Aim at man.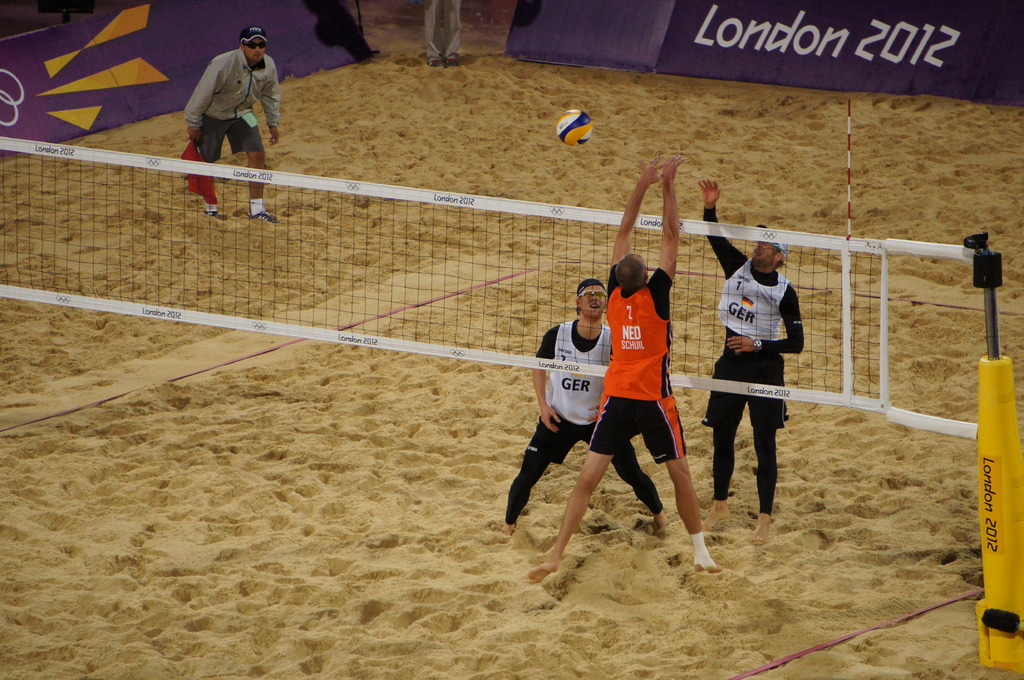
Aimed at <region>511, 261, 675, 535</region>.
